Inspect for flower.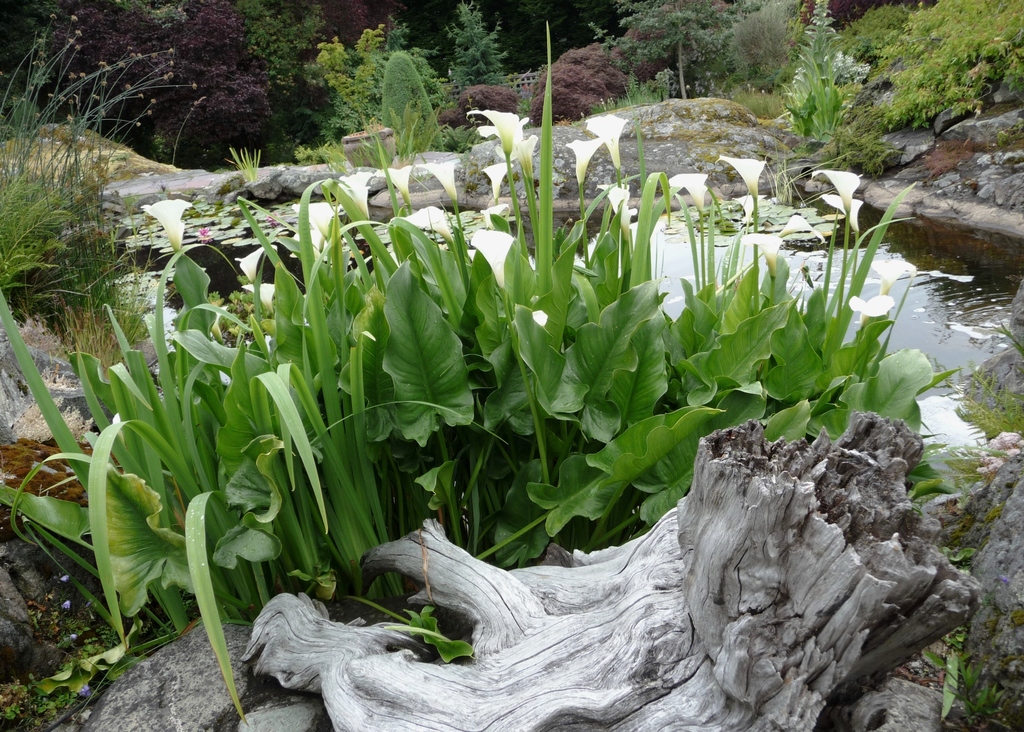
Inspection: x1=486, y1=163, x2=508, y2=191.
